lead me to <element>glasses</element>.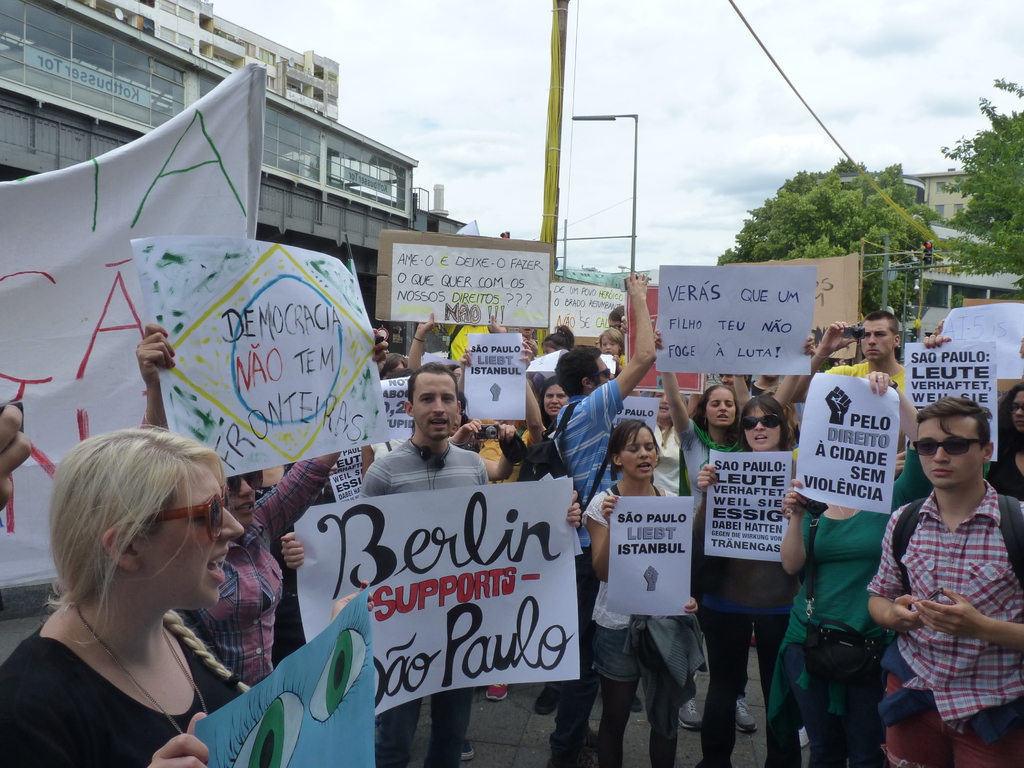
Lead to bbox=[131, 488, 233, 546].
